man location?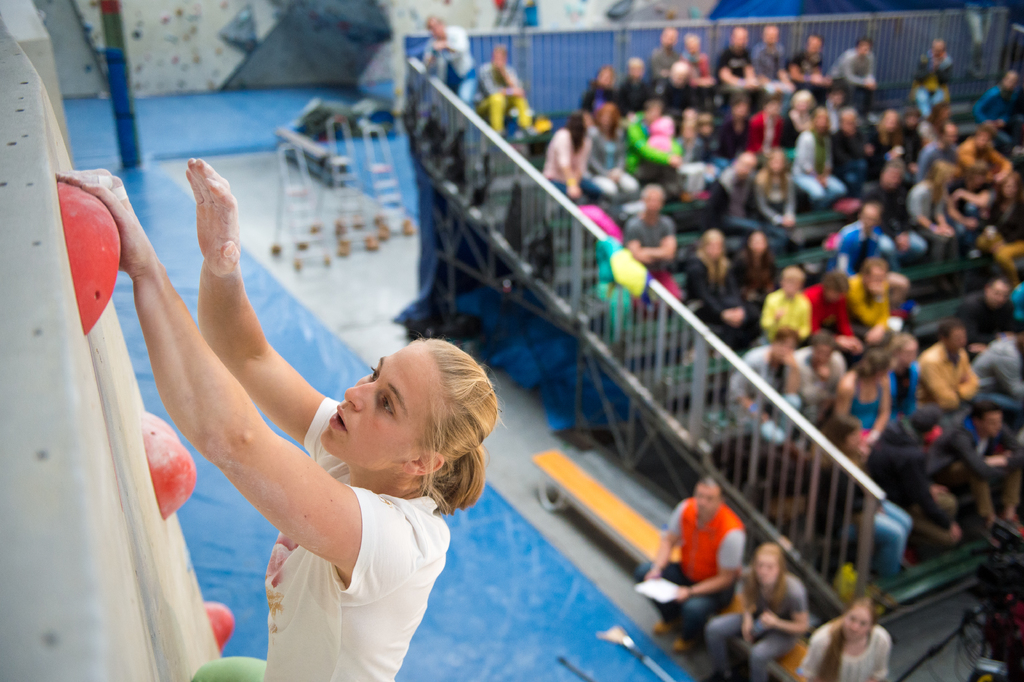
Rect(728, 325, 805, 460)
